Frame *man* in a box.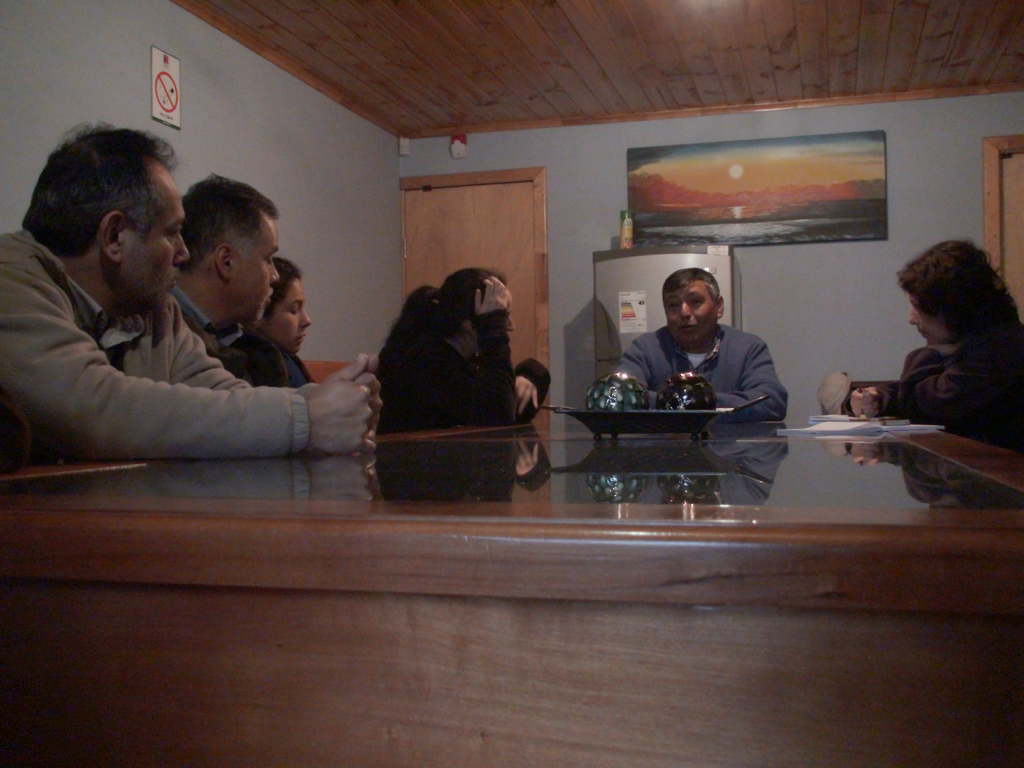
611:267:791:423.
